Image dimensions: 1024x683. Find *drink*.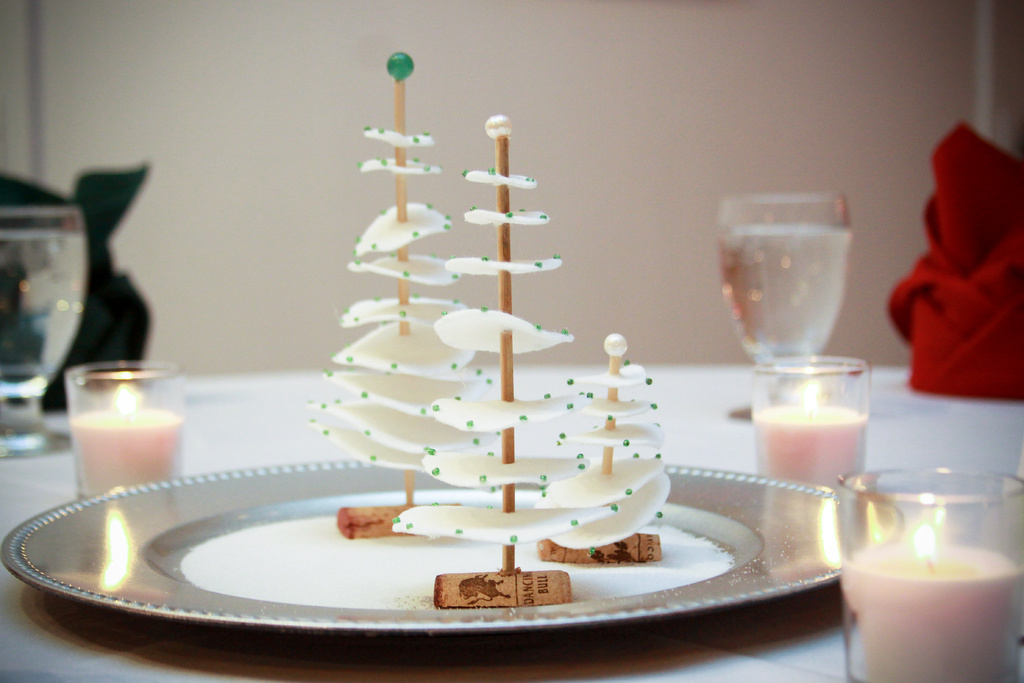
Rect(718, 226, 851, 363).
